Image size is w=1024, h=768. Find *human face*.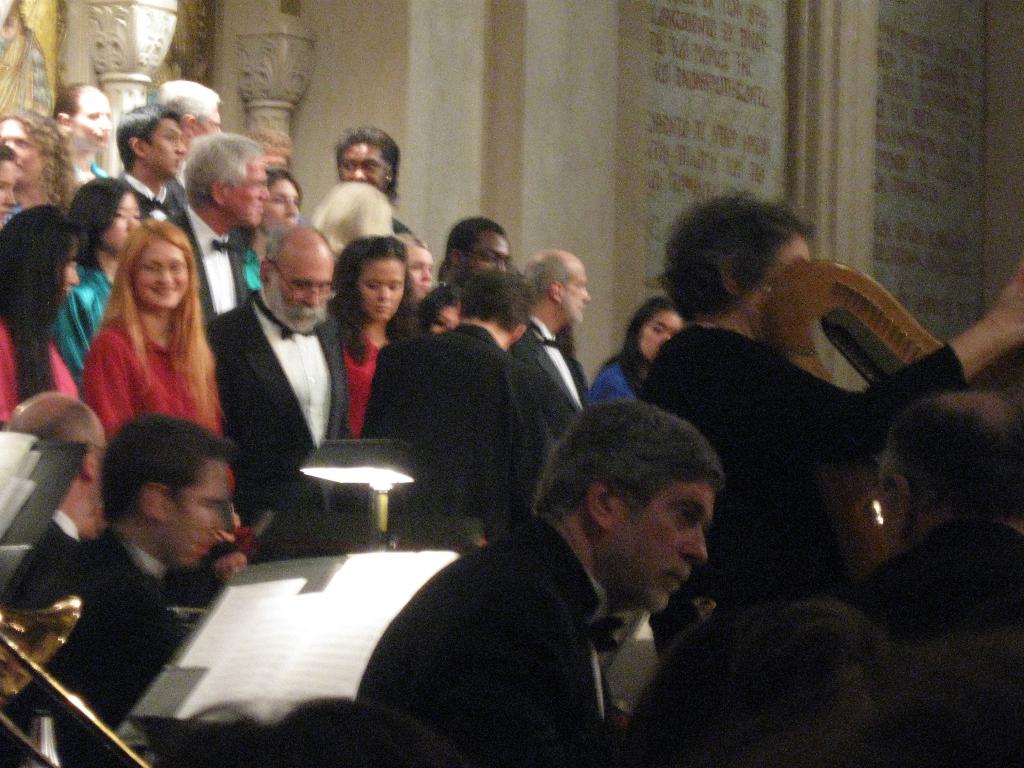
x1=640 y1=313 x2=680 y2=356.
